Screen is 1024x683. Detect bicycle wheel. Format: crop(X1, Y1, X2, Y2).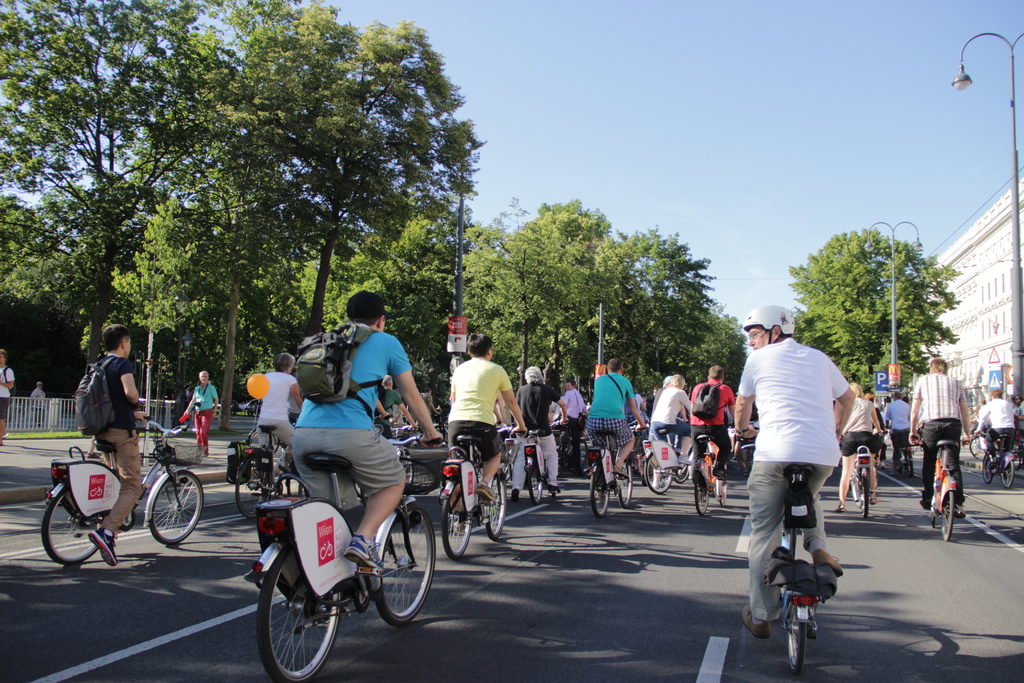
crop(966, 431, 988, 463).
